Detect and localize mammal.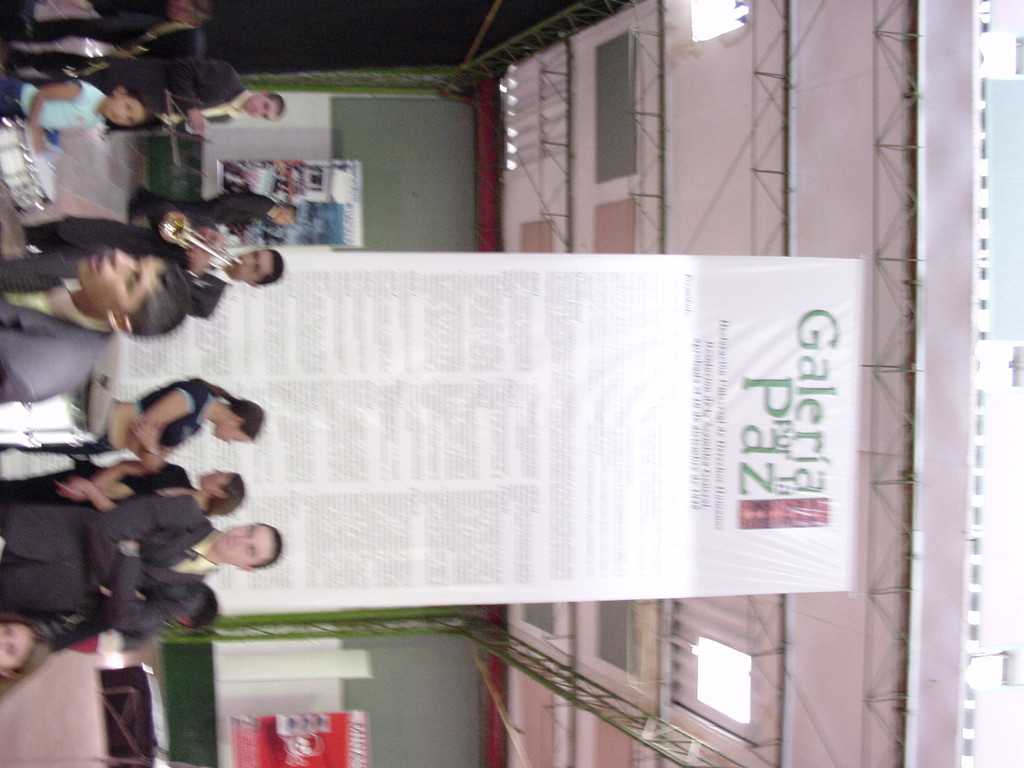
Localized at [0, 493, 284, 637].
